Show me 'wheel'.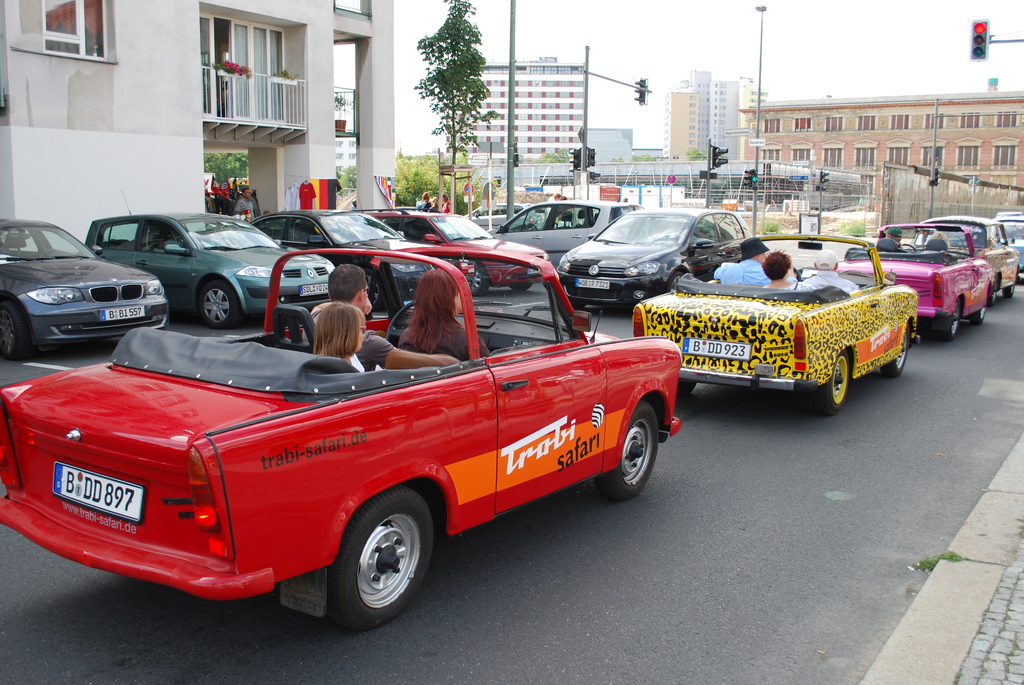
'wheel' is here: l=805, t=350, r=858, b=415.
